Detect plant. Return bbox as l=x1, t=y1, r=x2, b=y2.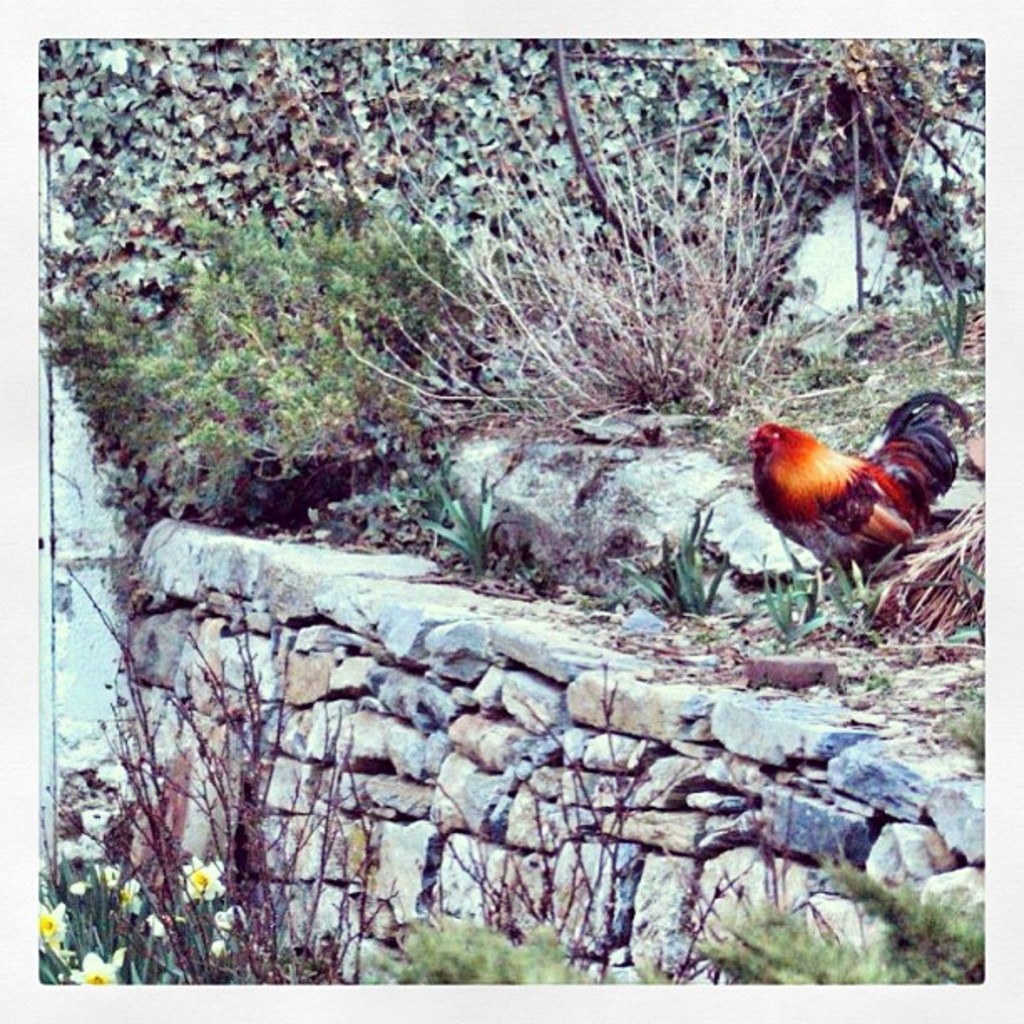
l=755, t=530, r=882, b=653.
